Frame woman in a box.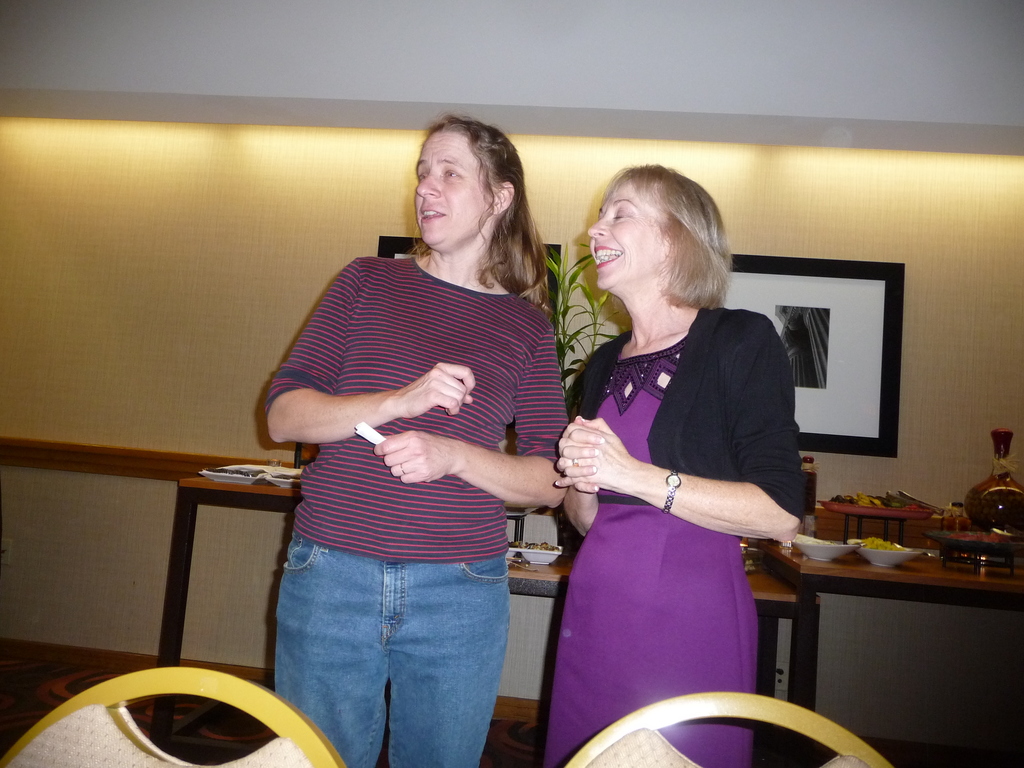
Rect(539, 164, 809, 767).
